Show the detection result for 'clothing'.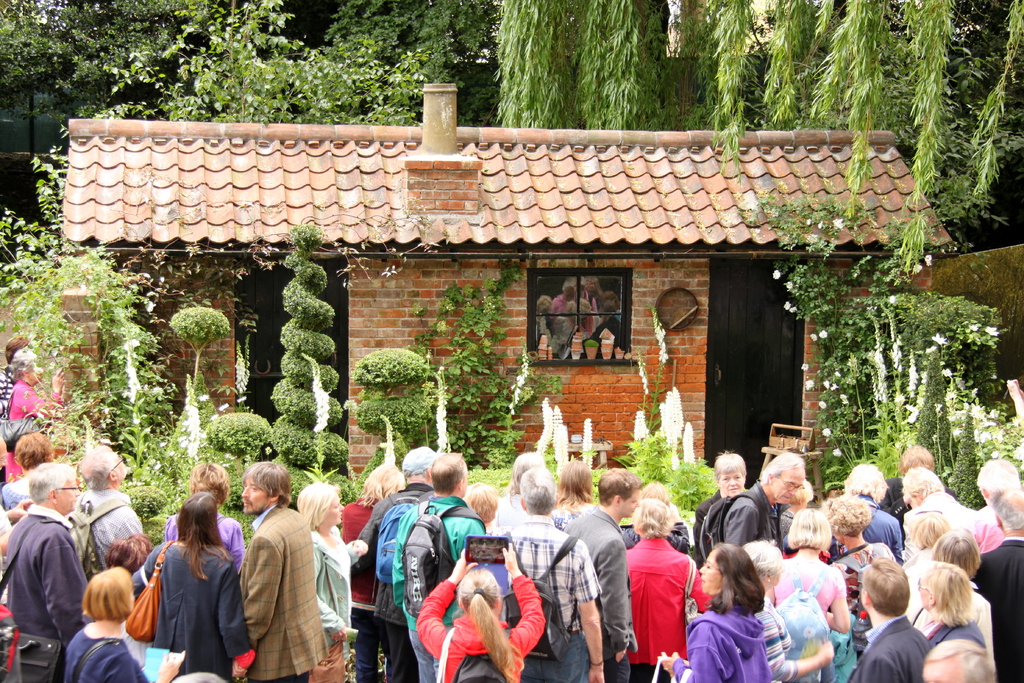
rect(690, 485, 724, 556).
